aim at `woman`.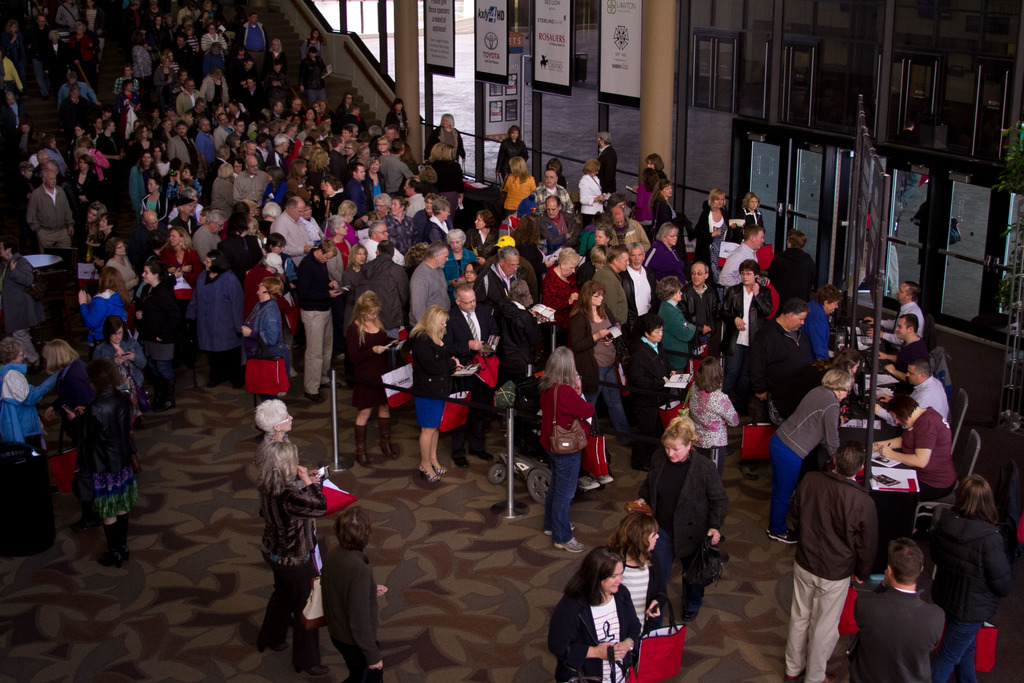
Aimed at <bbox>403, 306, 467, 486</bbox>.
